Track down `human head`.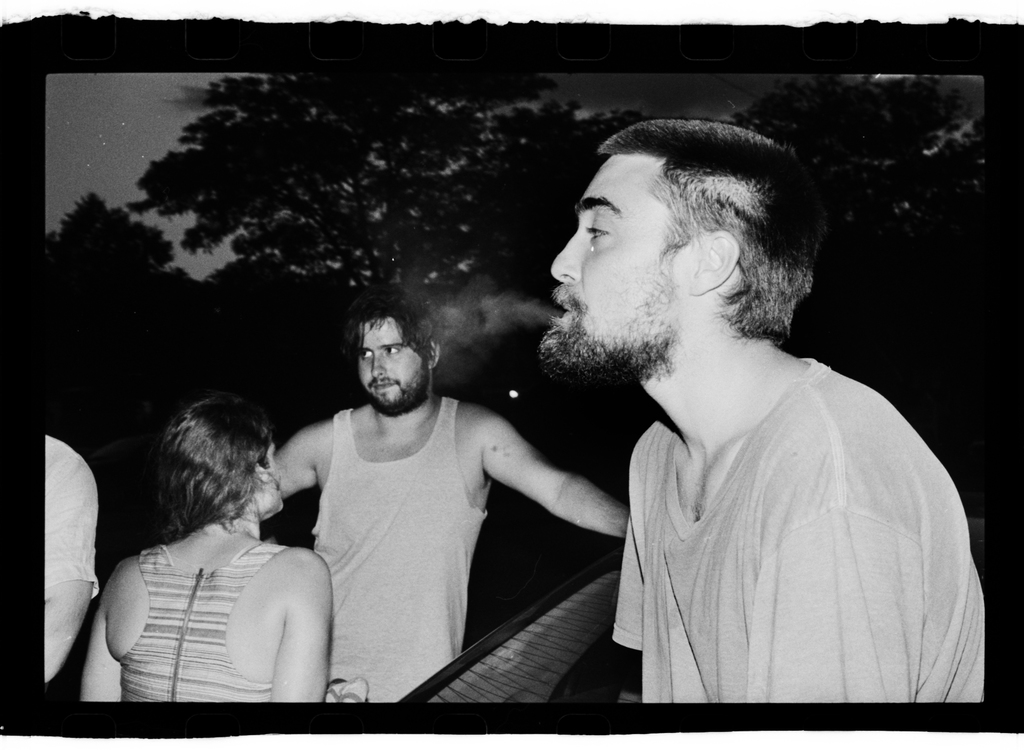
Tracked to left=538, top=113, right=820, bottom=383.
